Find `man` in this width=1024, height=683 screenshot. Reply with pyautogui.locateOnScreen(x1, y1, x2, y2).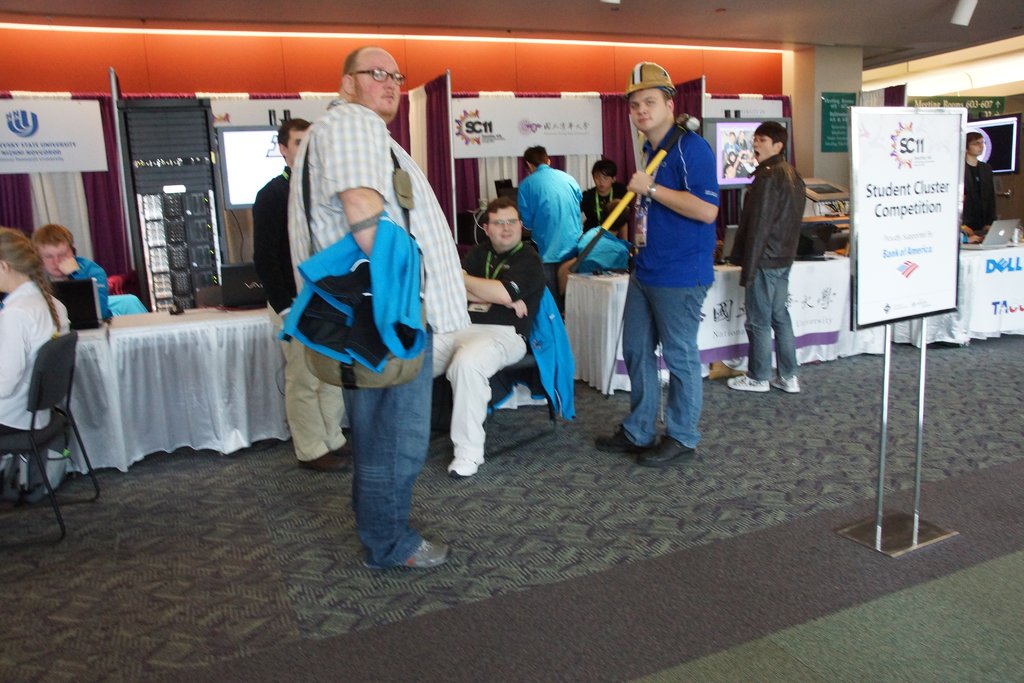
pyautogui.locateOnScreen(728, 121, 808, 393).
